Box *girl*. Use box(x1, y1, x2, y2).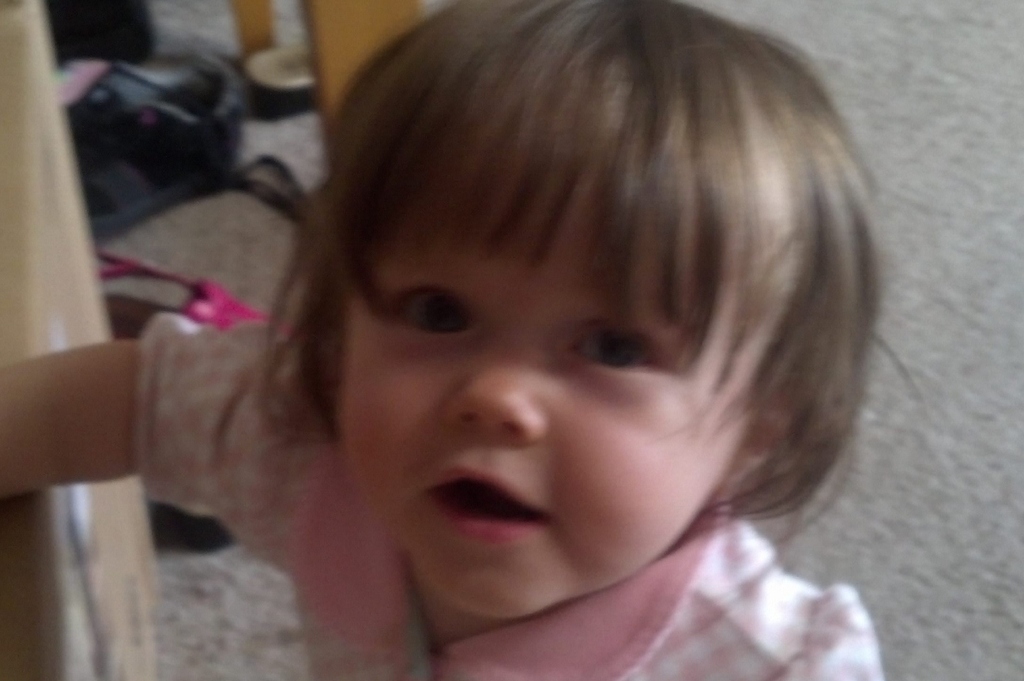
box(0, 0, 936, 680).
